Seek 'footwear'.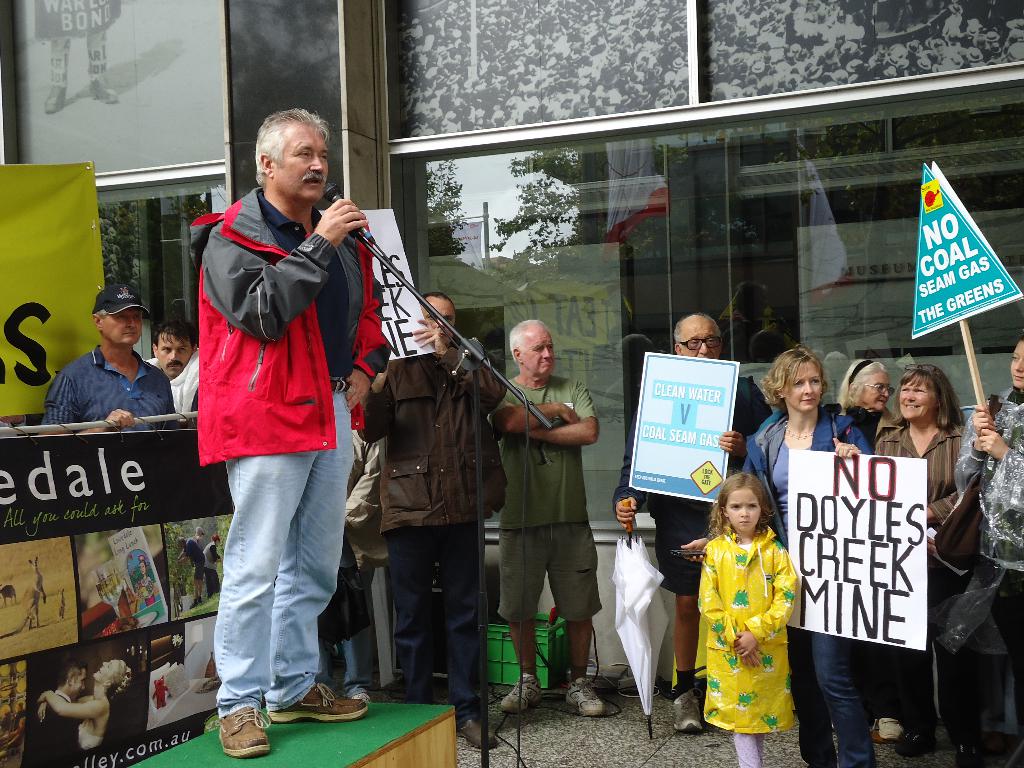
crop(876, 708, 904, 742).
